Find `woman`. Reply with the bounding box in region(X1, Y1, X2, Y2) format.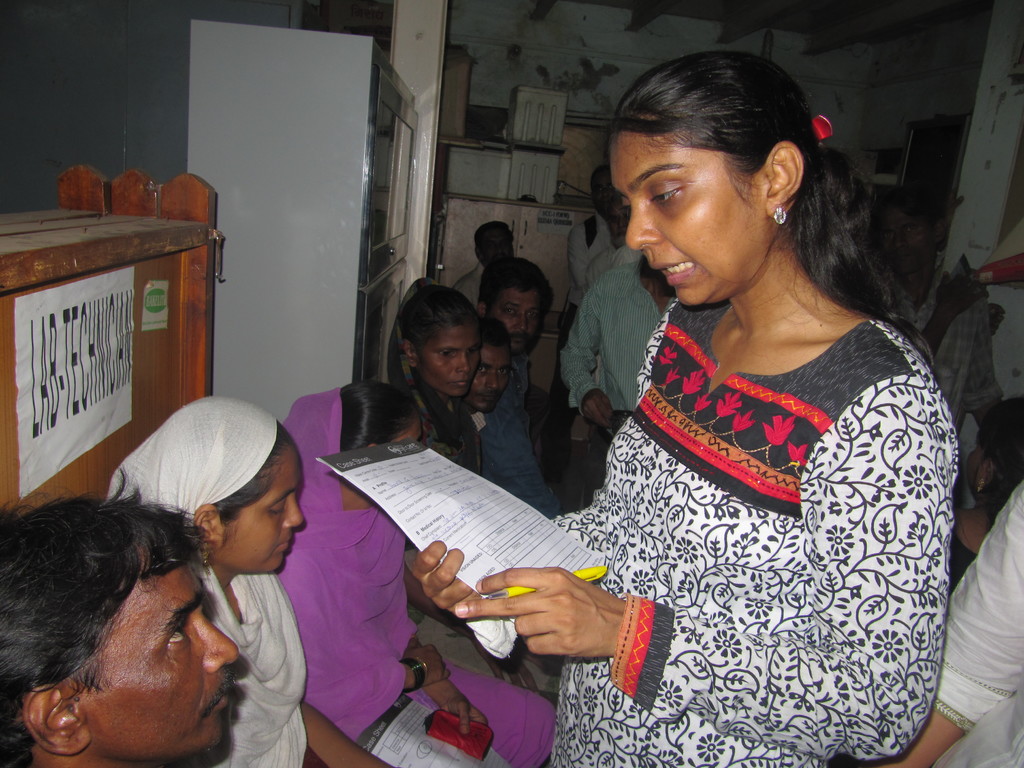
region(106, 397, 388, 767).
